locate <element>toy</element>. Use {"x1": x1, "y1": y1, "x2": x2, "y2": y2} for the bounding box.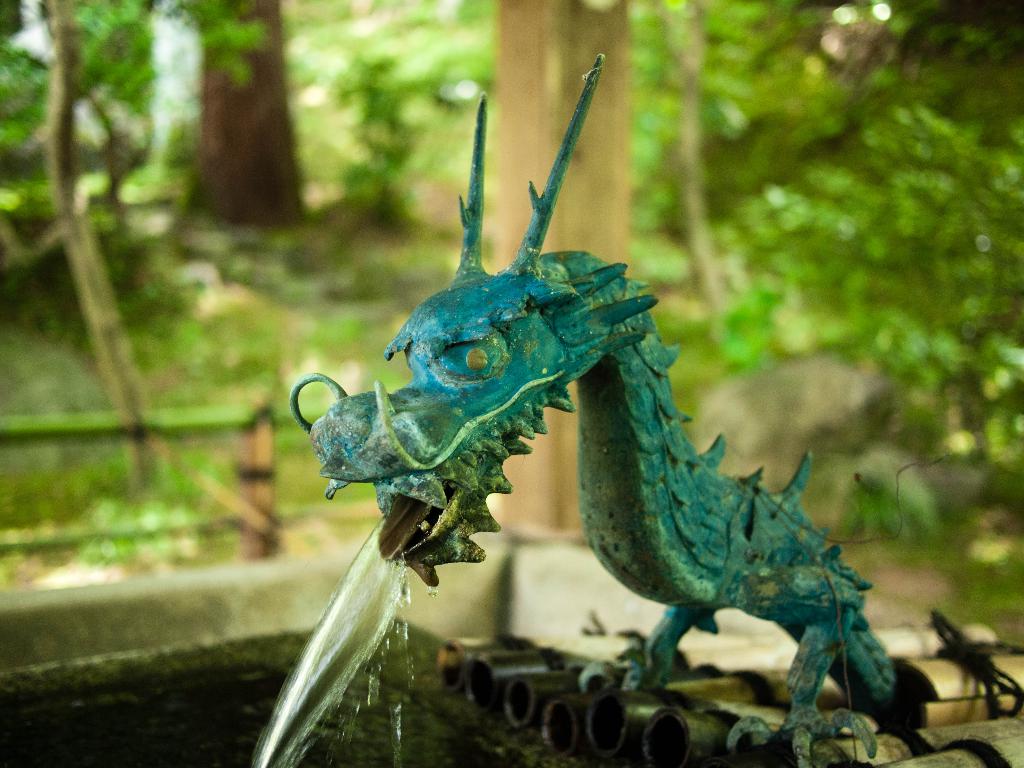
{"x1": 251, "y1": 144, "x2": 883, "y2": 745}.
